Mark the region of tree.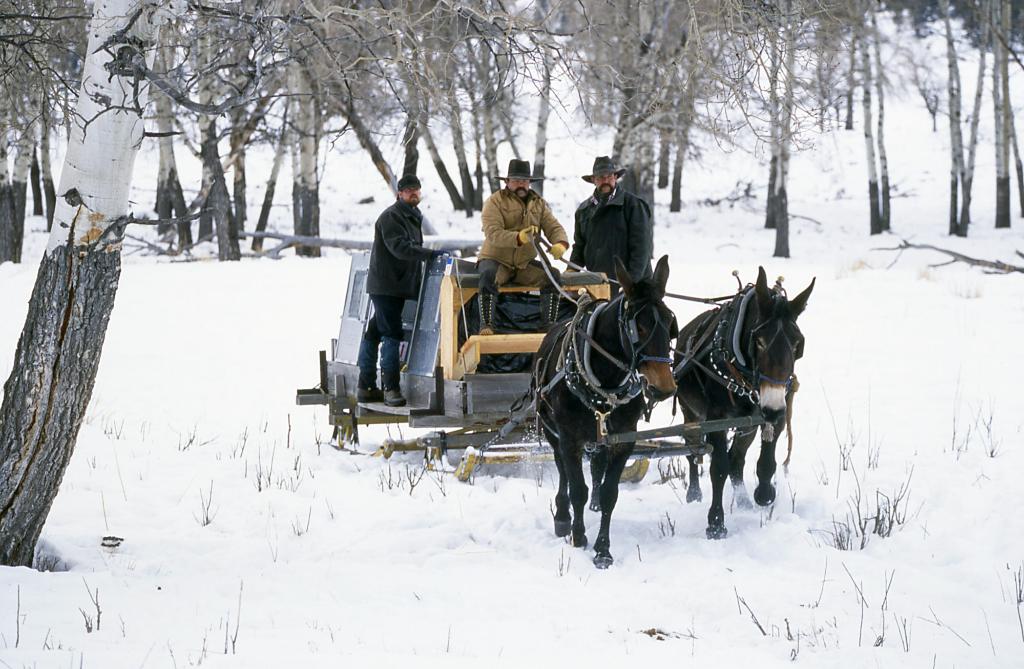
Region: rect(0, 0, 168, 563).
